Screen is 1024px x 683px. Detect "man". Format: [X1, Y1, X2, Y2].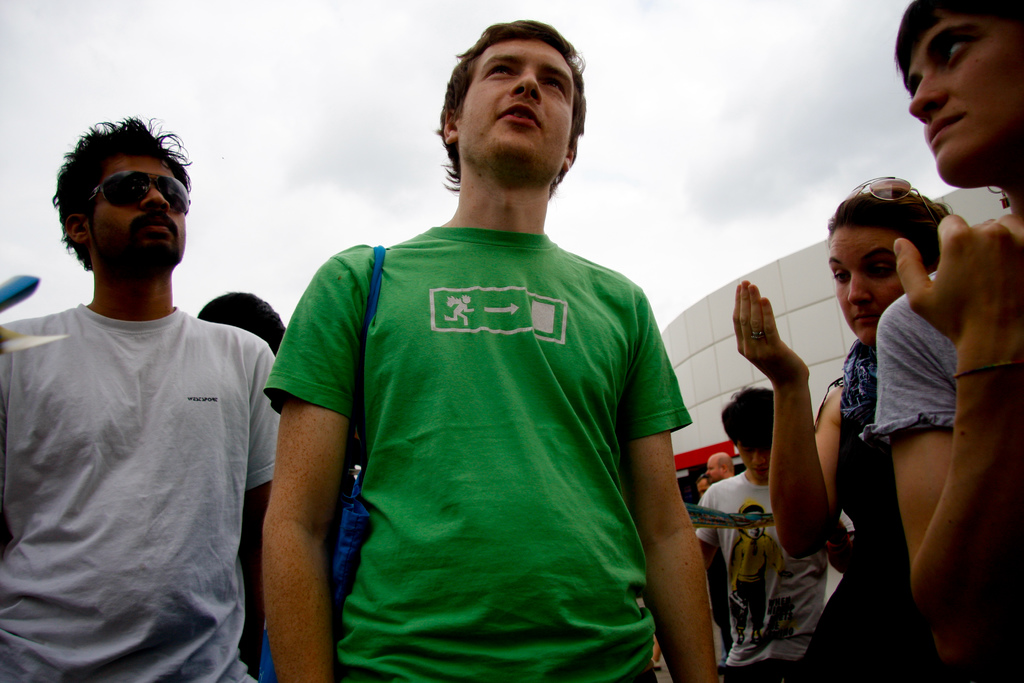
[698, 470, 714, 493].
